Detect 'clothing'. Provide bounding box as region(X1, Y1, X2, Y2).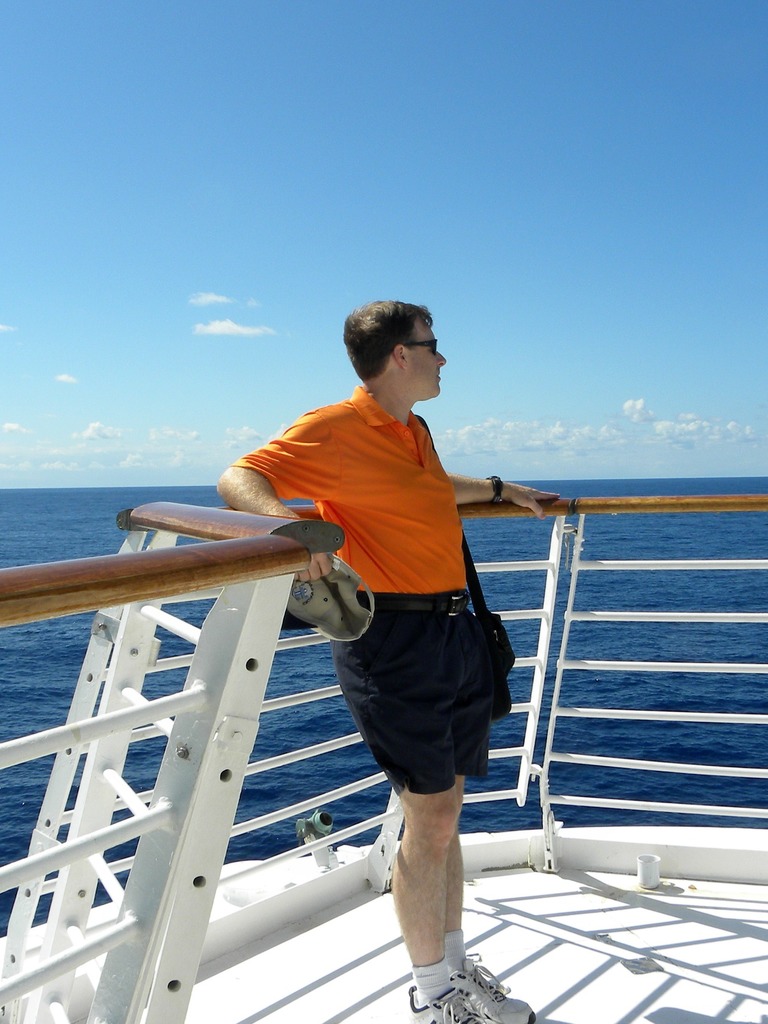
region(235, 388, 490, 797).
